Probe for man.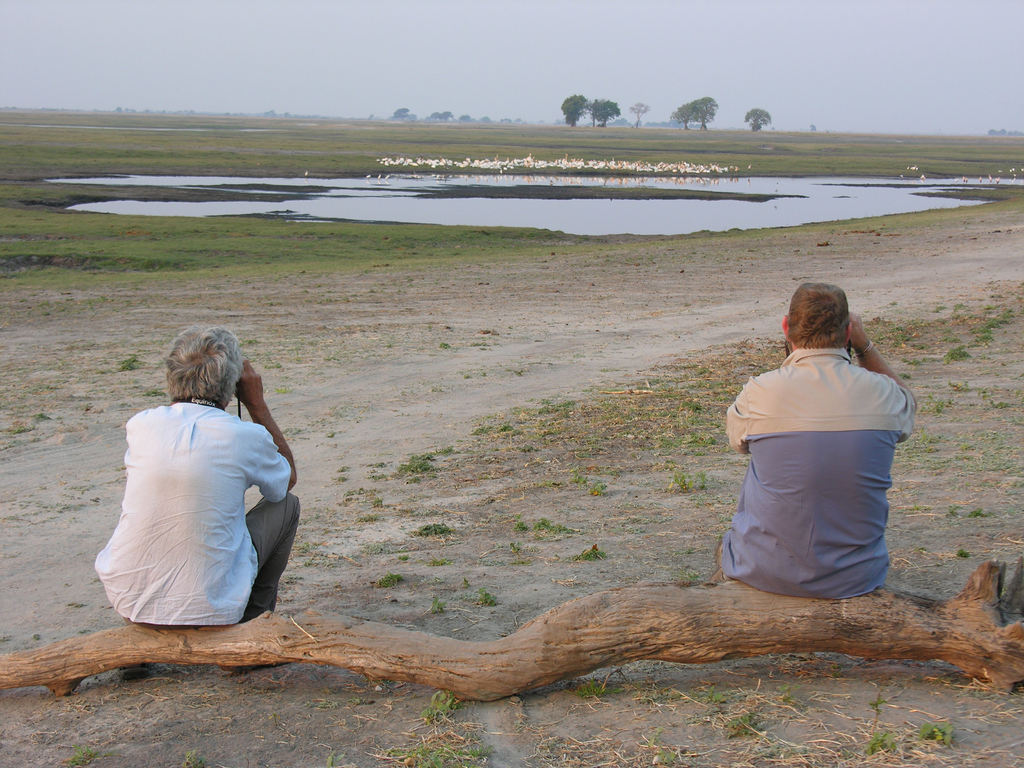
Probe result: 712:280:918:601.
